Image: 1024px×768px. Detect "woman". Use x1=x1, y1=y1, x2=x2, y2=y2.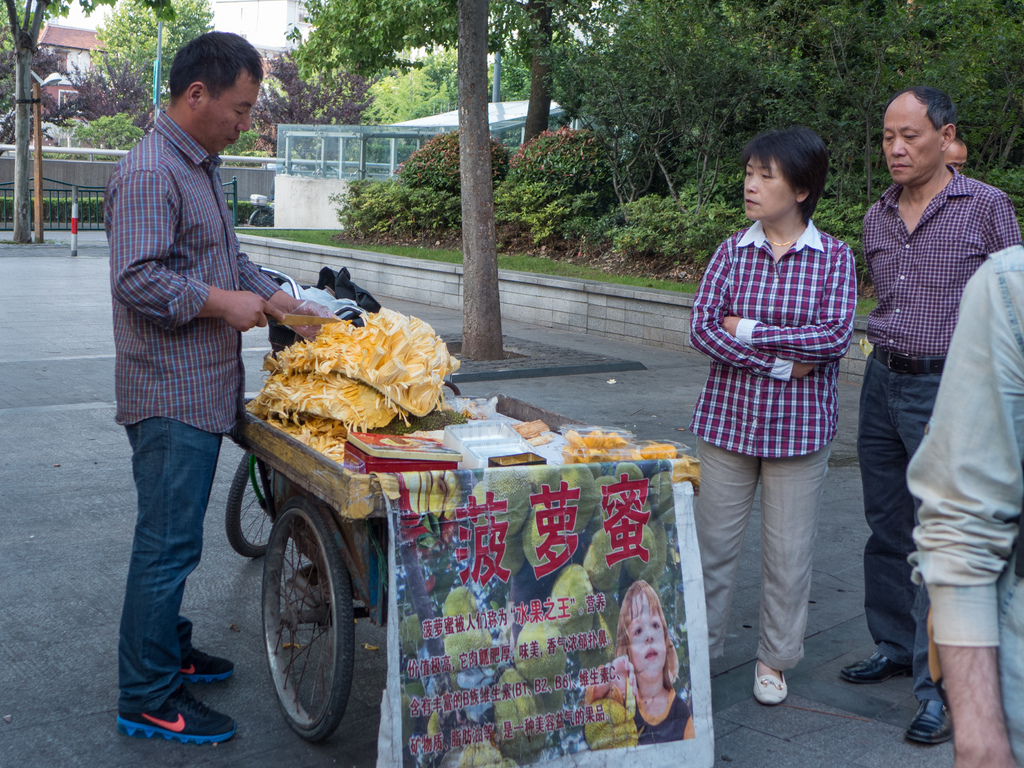
x1=687, y1=131, x2=850, y2=710.
